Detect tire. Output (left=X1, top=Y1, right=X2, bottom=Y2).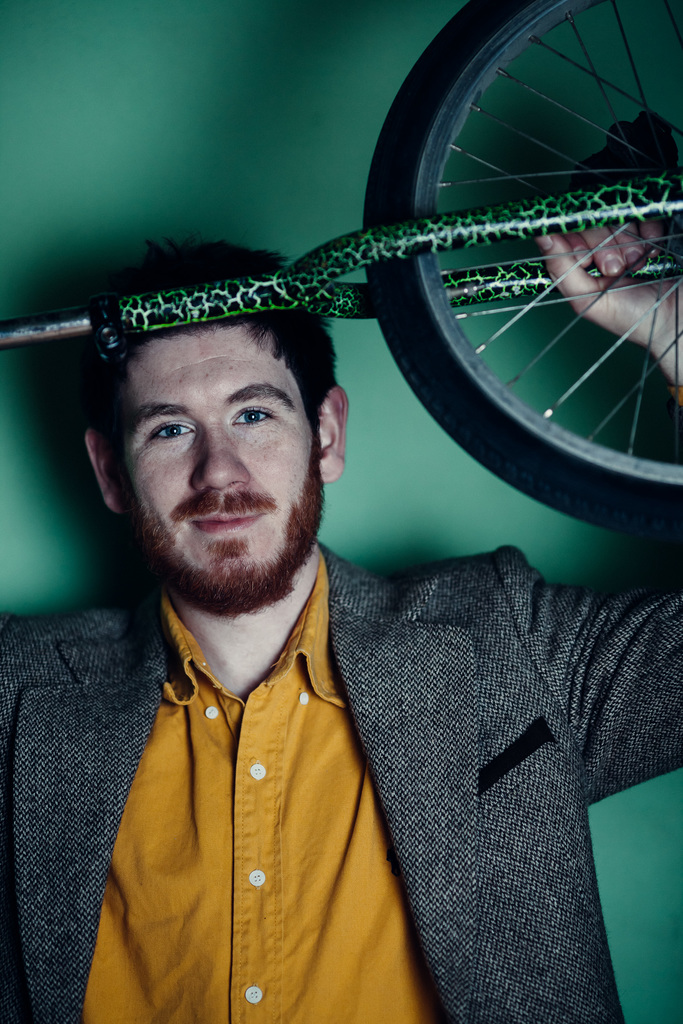
(left=377, top=0, right=671, bottom=504).
